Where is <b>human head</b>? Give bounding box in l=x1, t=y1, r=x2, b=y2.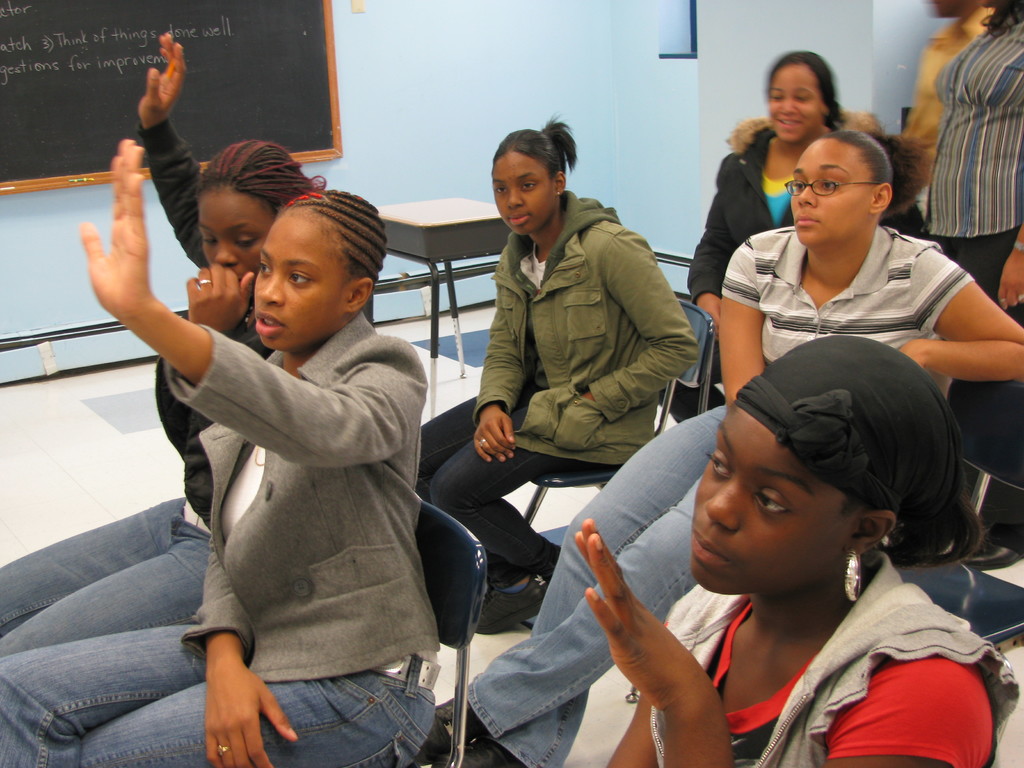
l=253, t=188, r=386, b=349.
